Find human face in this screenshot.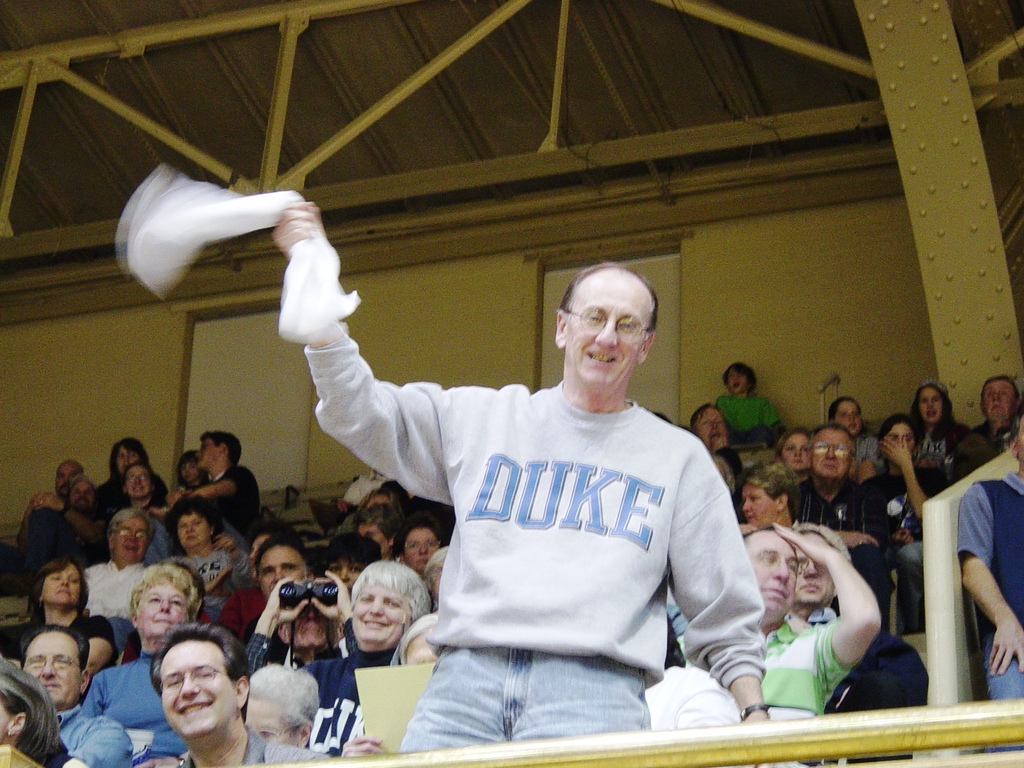
The bounding box for human face is (747, 531, 797, 620).
